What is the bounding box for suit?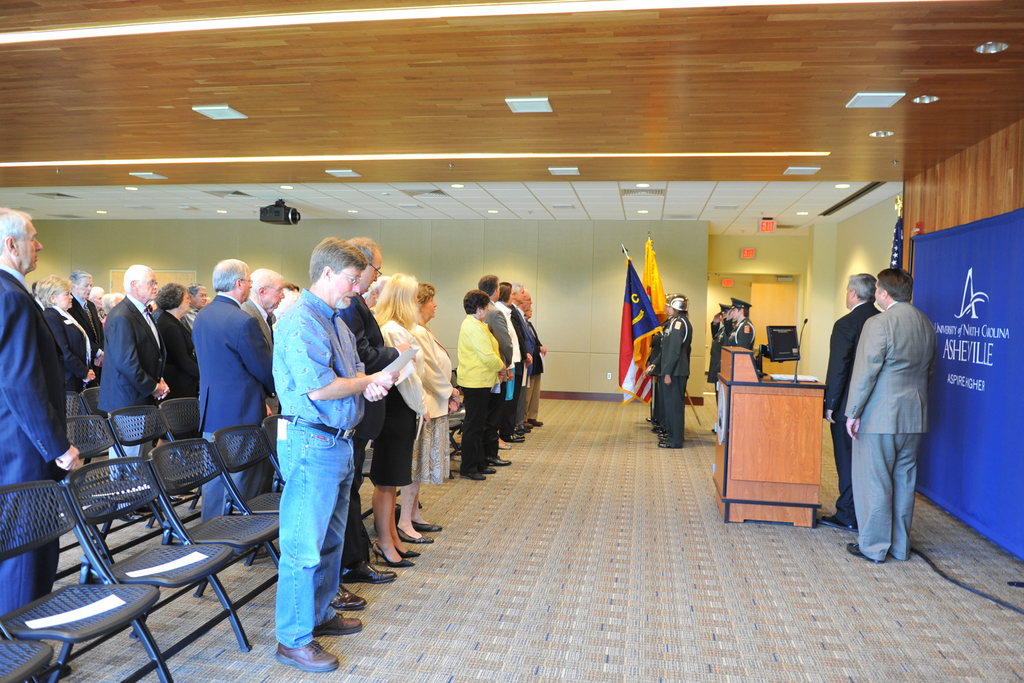
x1=651, y1=314, x2=675, y2=418.
